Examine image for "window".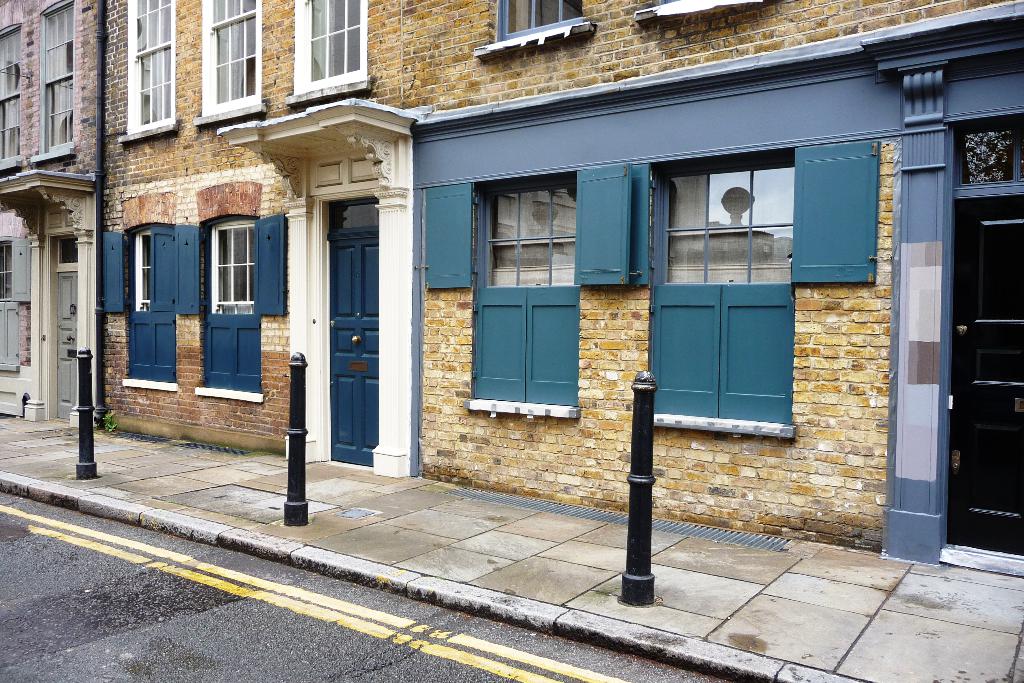
Examination result: BBox(475, 0, 597, 59).
